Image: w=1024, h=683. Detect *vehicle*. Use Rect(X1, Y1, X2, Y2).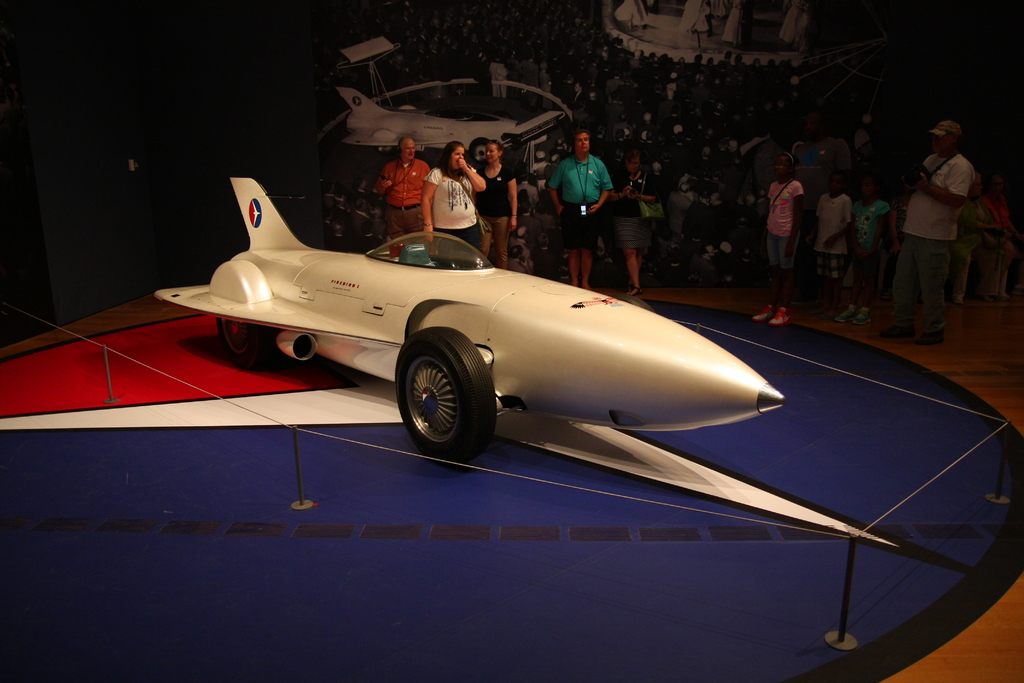
Rect(113, 203, 803, 445).
